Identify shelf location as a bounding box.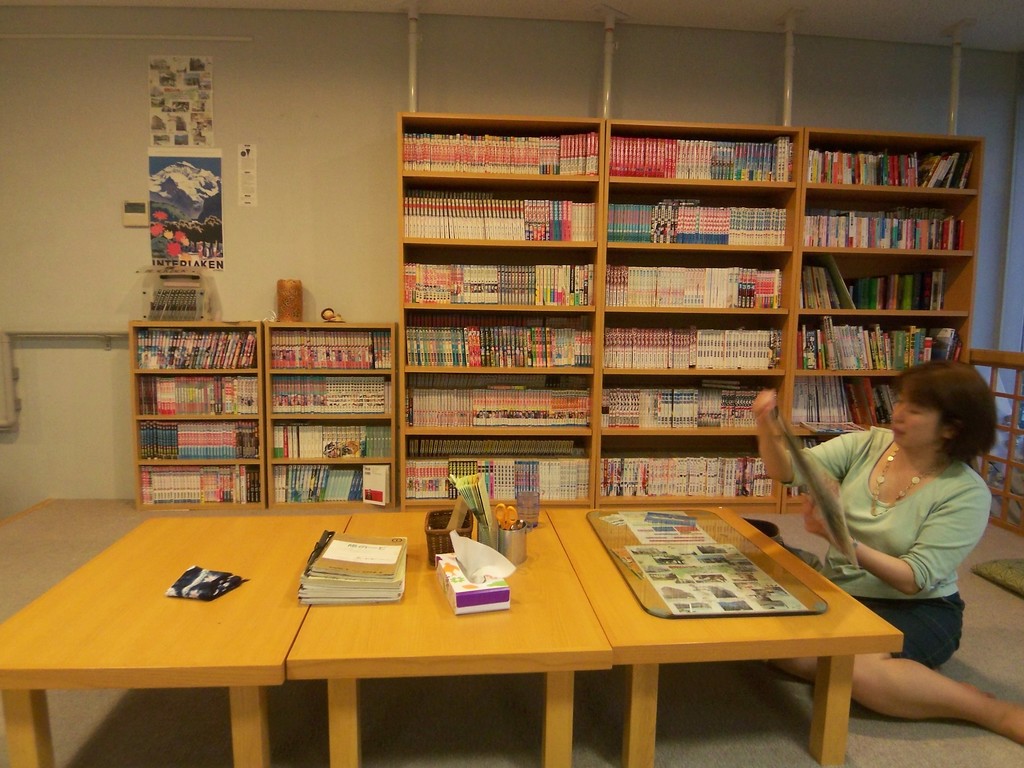
left=408, top=383, right=611, bottom=441.
